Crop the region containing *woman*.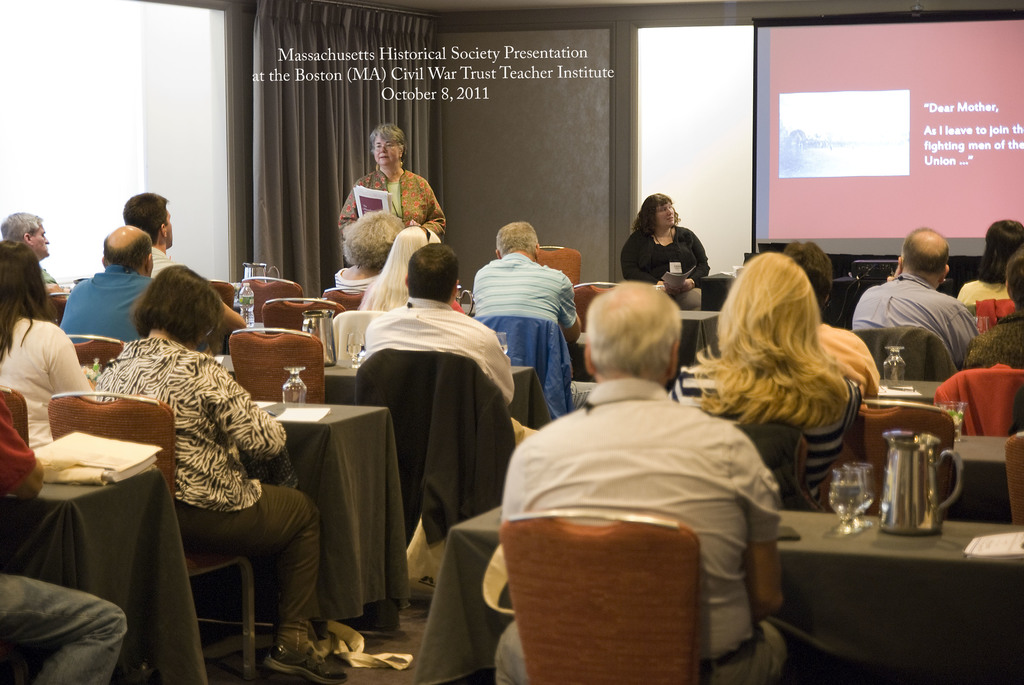
Crop region: box=[89, 262, 350, 684].
